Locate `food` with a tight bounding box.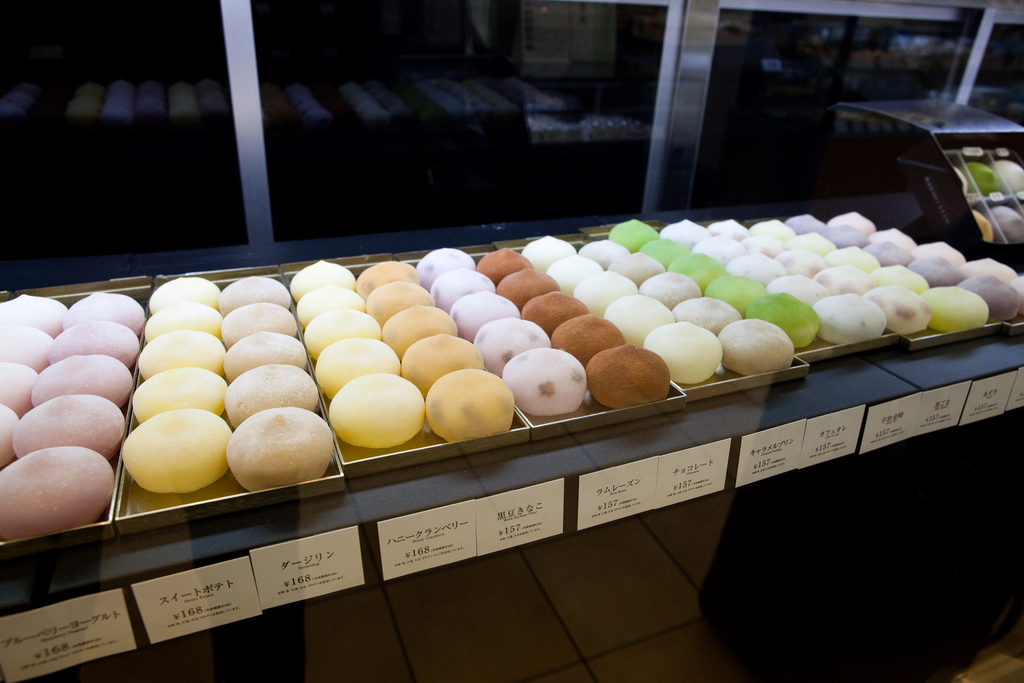
221,331,308,384.
